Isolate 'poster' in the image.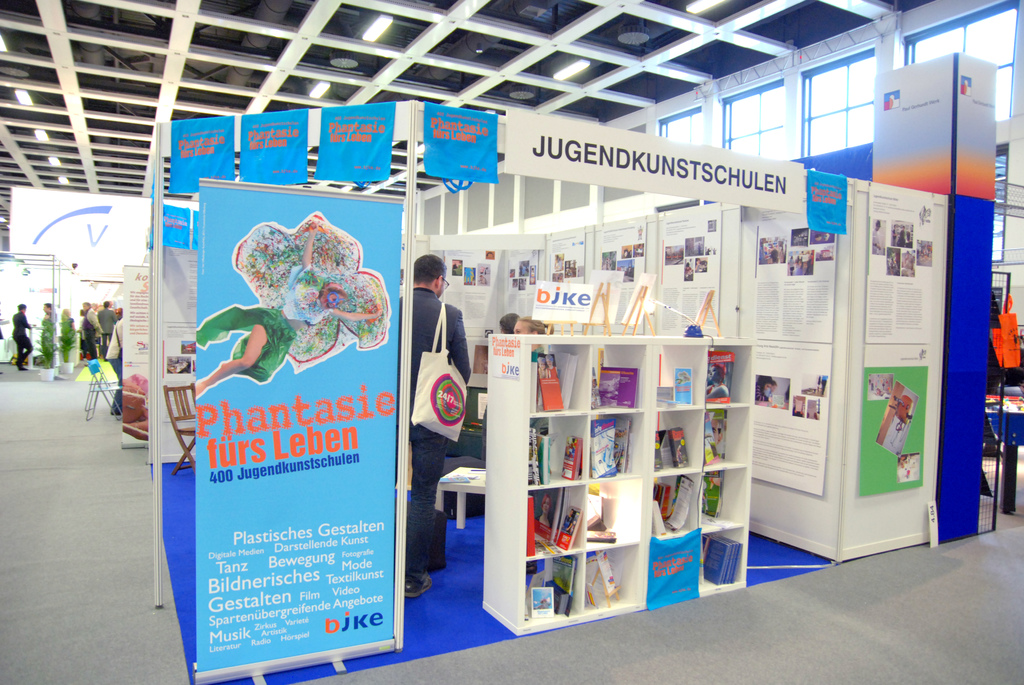
Isolated region: bbox=(124, 266, 150, 450).
